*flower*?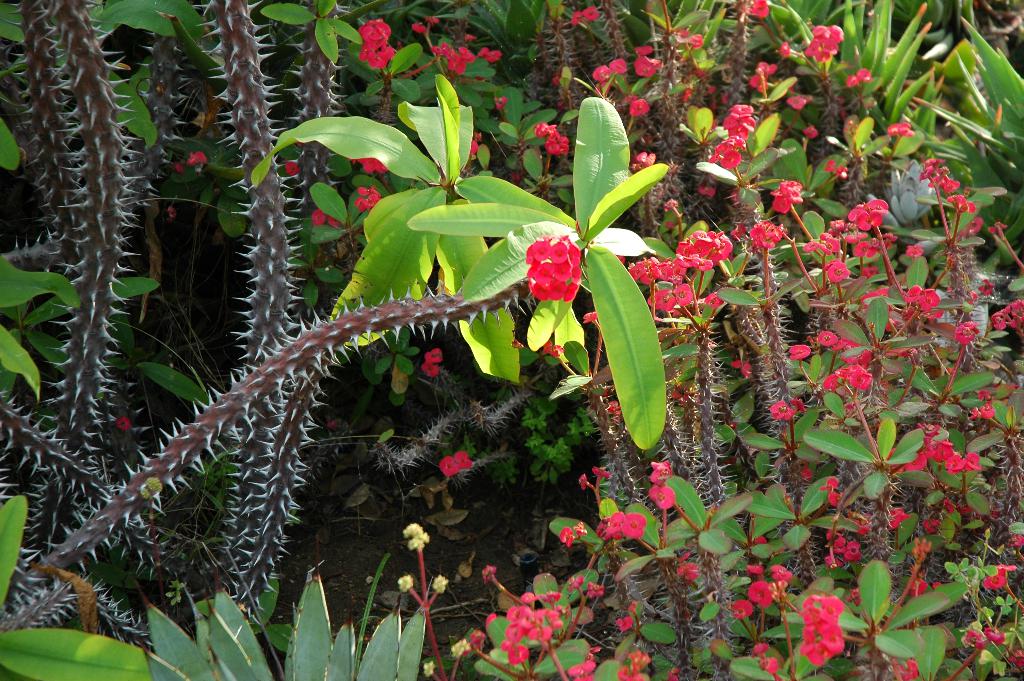
crop(362, 22, 391, 70)
